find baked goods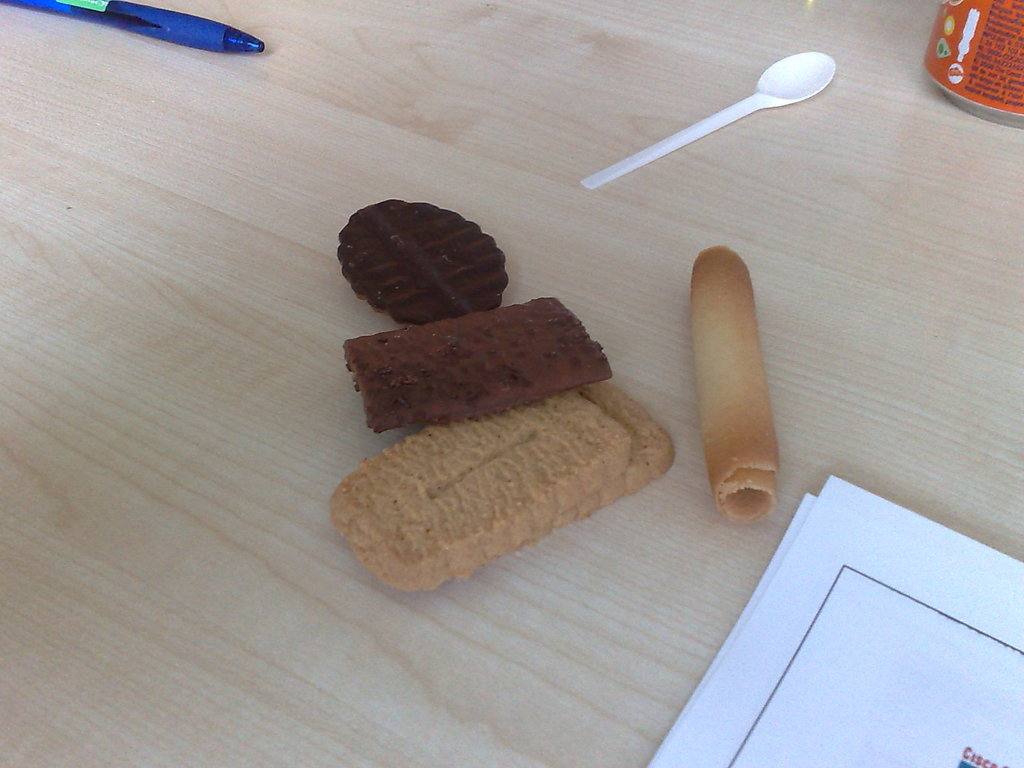
(342, 295, 612, 431)
